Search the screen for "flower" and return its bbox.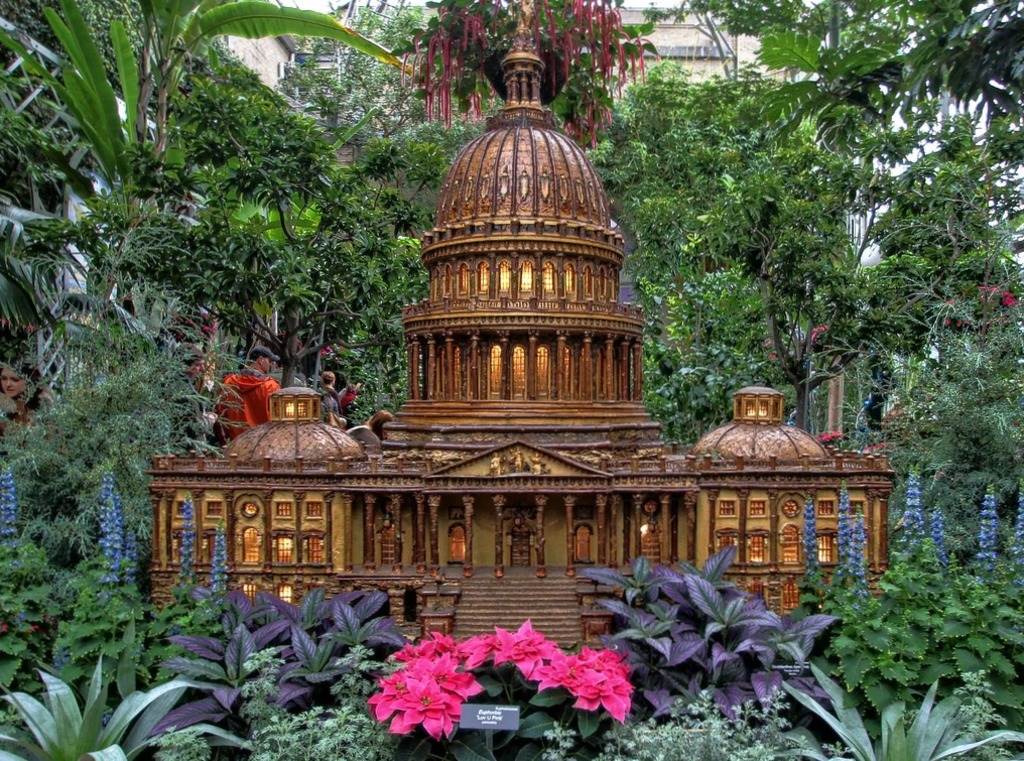
Found: [x1=846, y1=518, x2=864, y2=593].
